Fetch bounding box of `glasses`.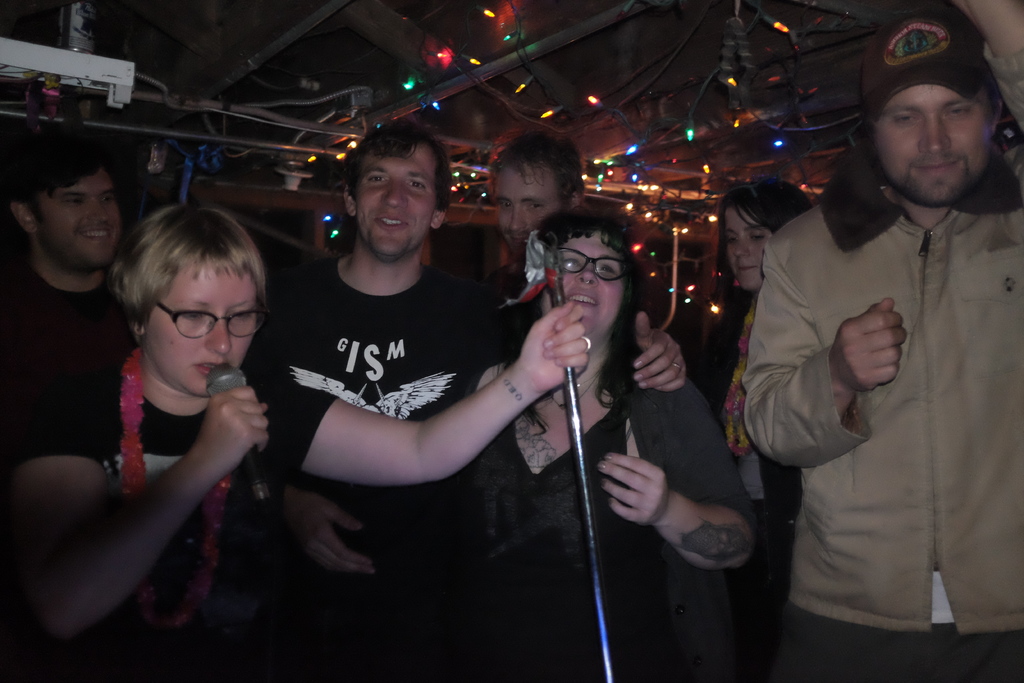
Bbox: <box>556,245,632,282</box>.
